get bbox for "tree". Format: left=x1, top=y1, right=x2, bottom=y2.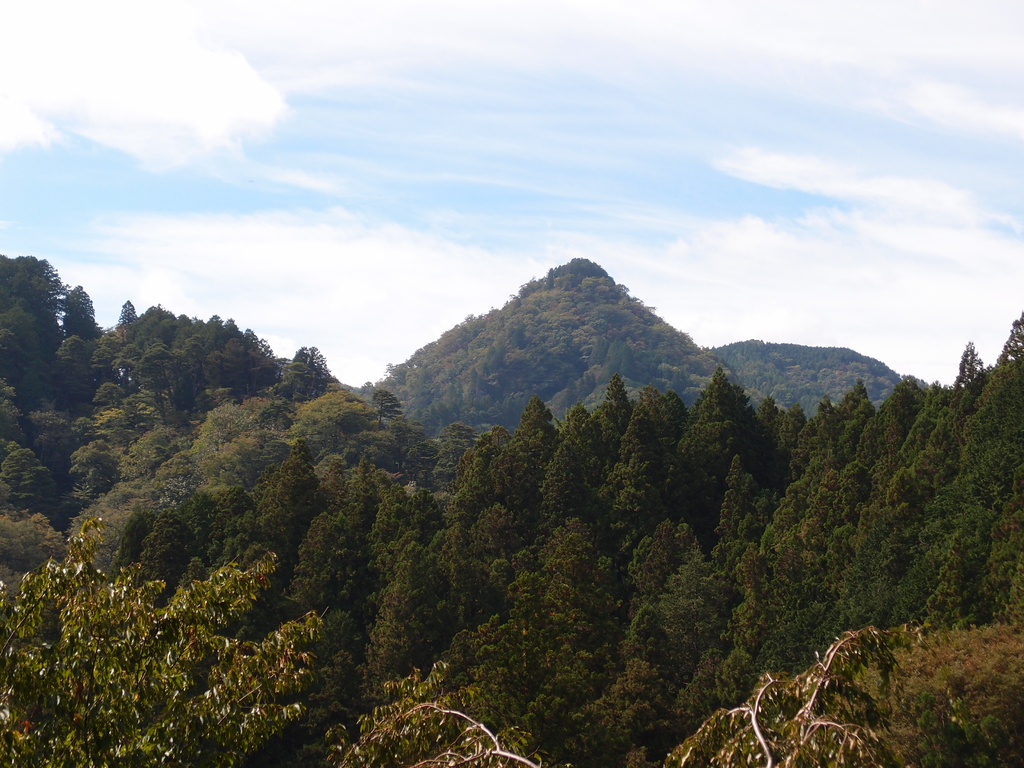
left=671, top=625, right=922, bottom=767.
